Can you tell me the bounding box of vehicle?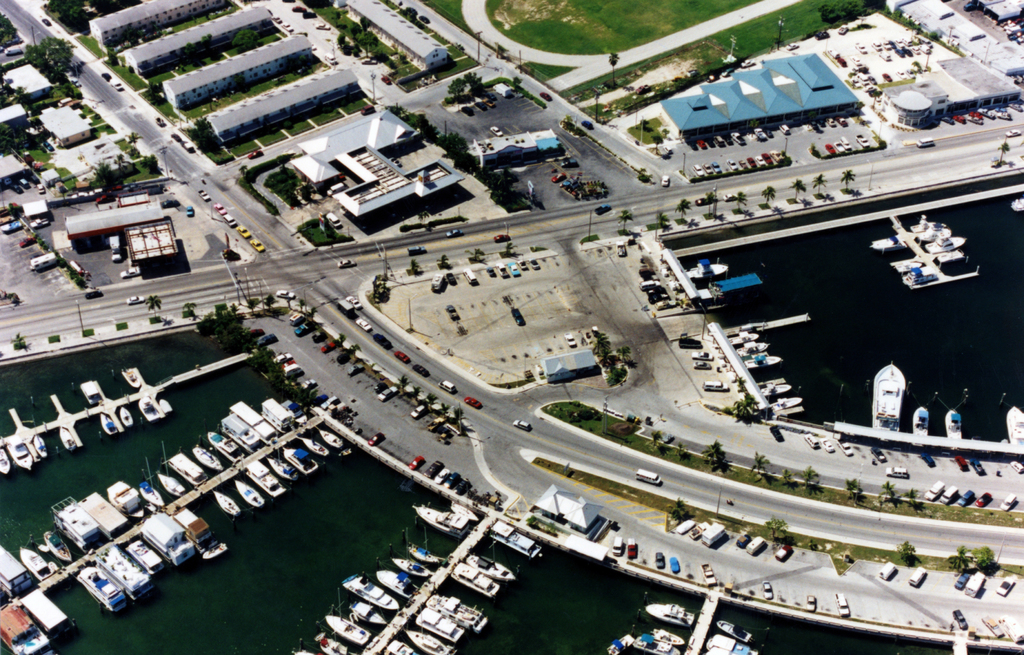
box(442, 471, 461, 489).
